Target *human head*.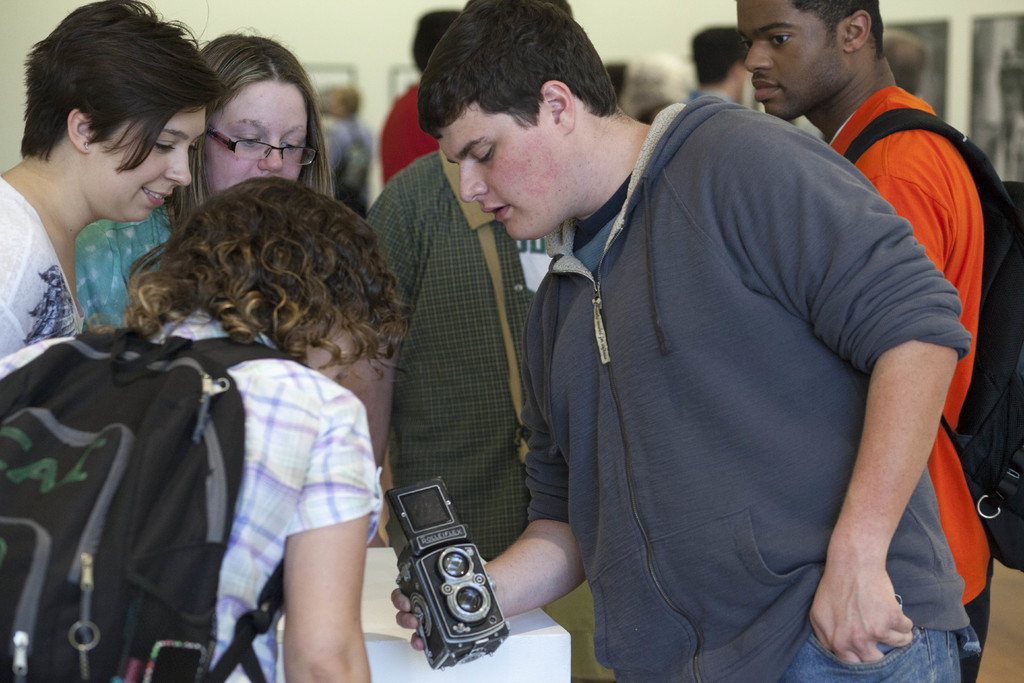
Target region: bbox=[408, 6, 654, 222].
